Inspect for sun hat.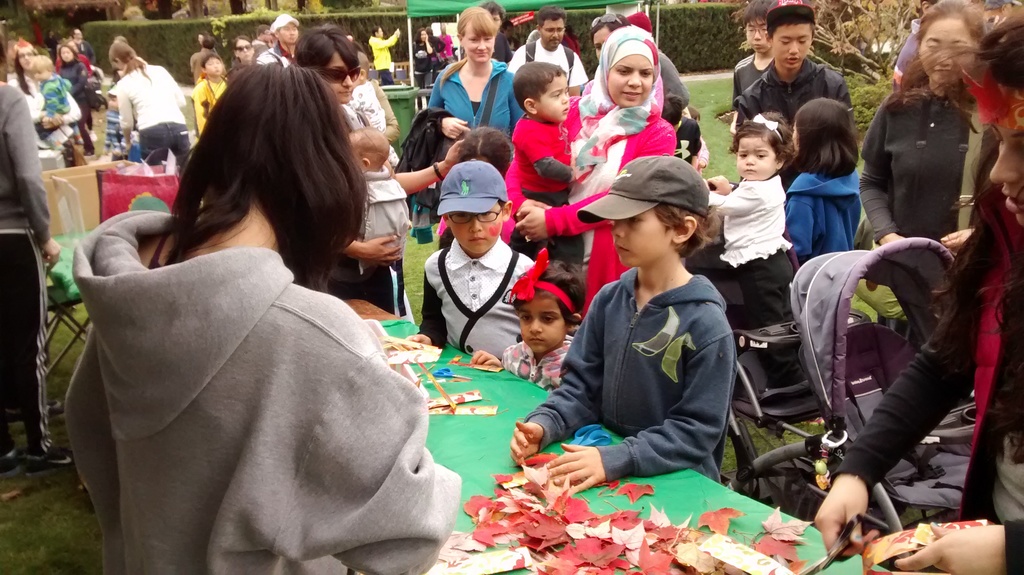
Inspection: pyautogui.locateOnScreen(435, 161, 509, 215).
